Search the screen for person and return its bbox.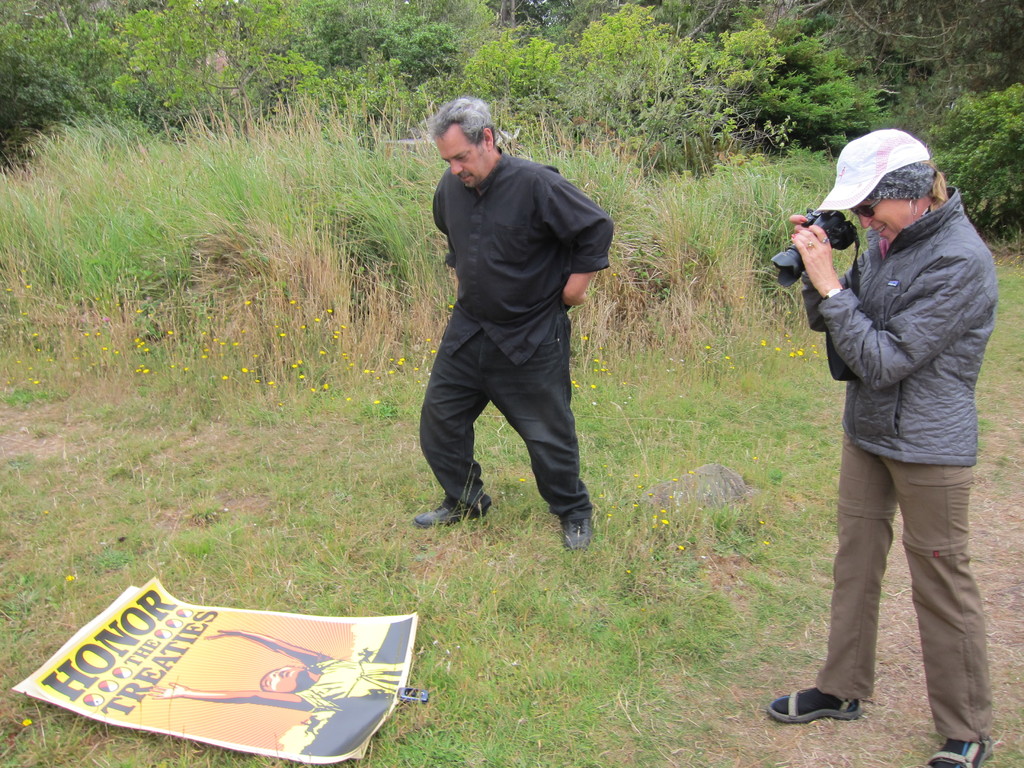
Found: x1=781, y1=118, x2=998, y2=741.
